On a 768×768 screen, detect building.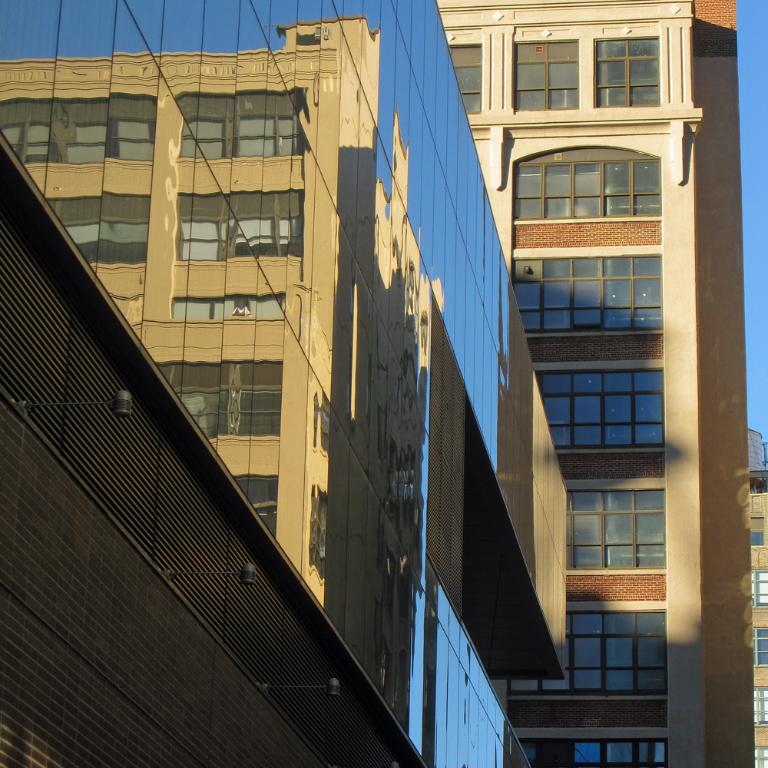
<bbox>0, 0, 575, 767</bbox>.
